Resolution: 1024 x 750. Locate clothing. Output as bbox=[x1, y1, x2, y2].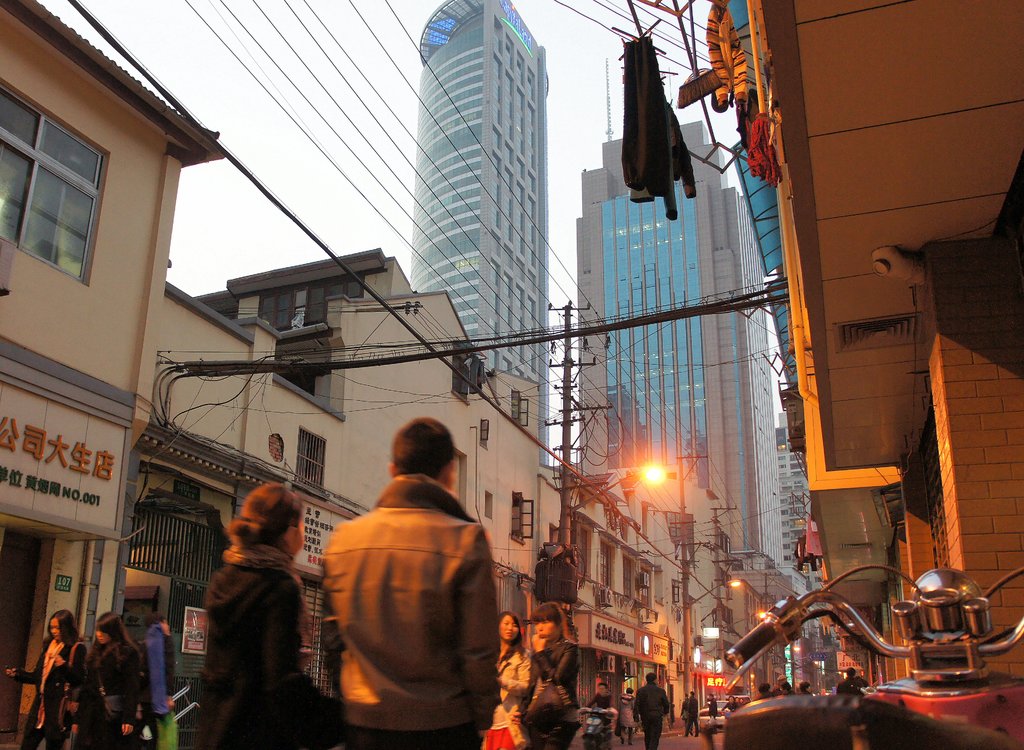
bbox=[575, 687, 615, 743].
